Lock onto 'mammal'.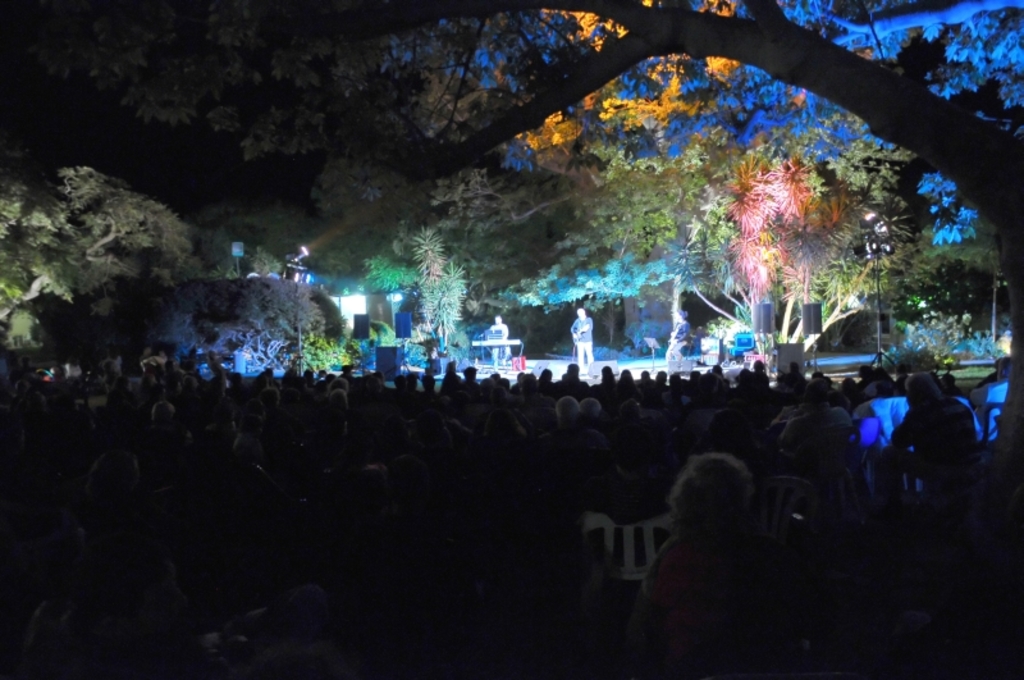
Locked: x1=657, y1=441, x2=782, y2=621.
